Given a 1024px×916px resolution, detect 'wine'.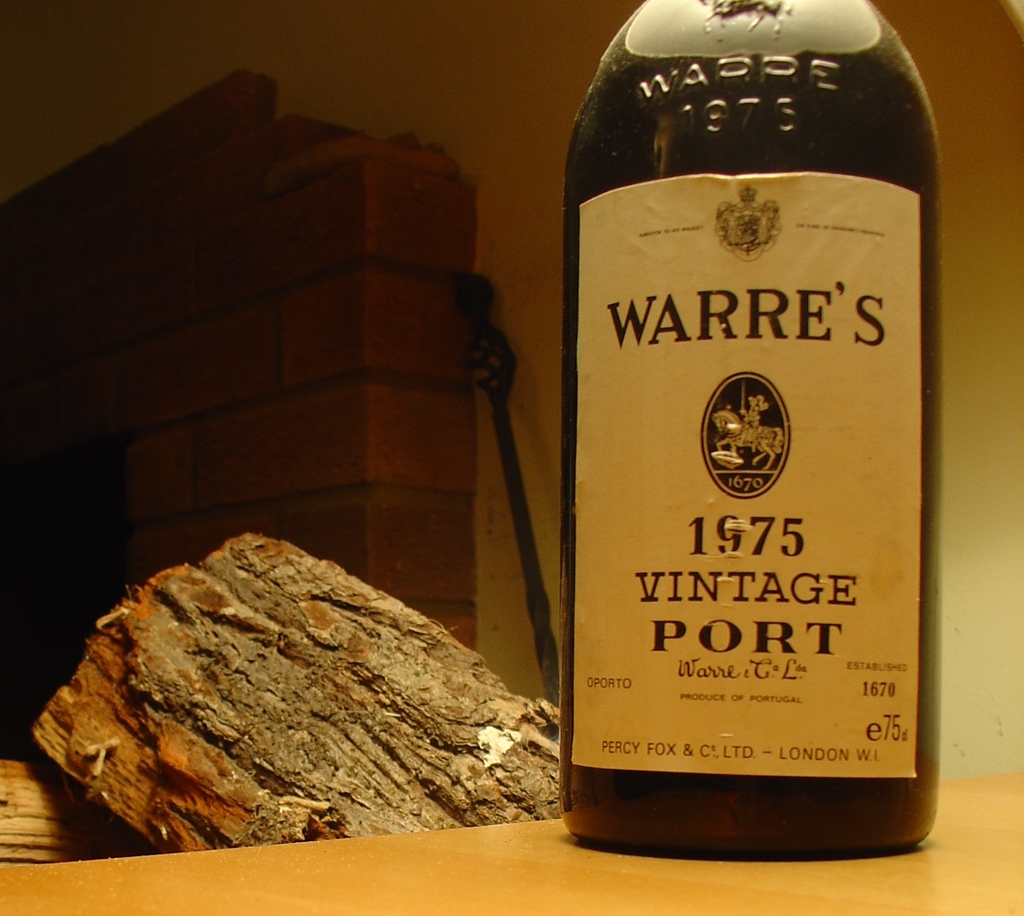
region(561, 0, 945, 849).
